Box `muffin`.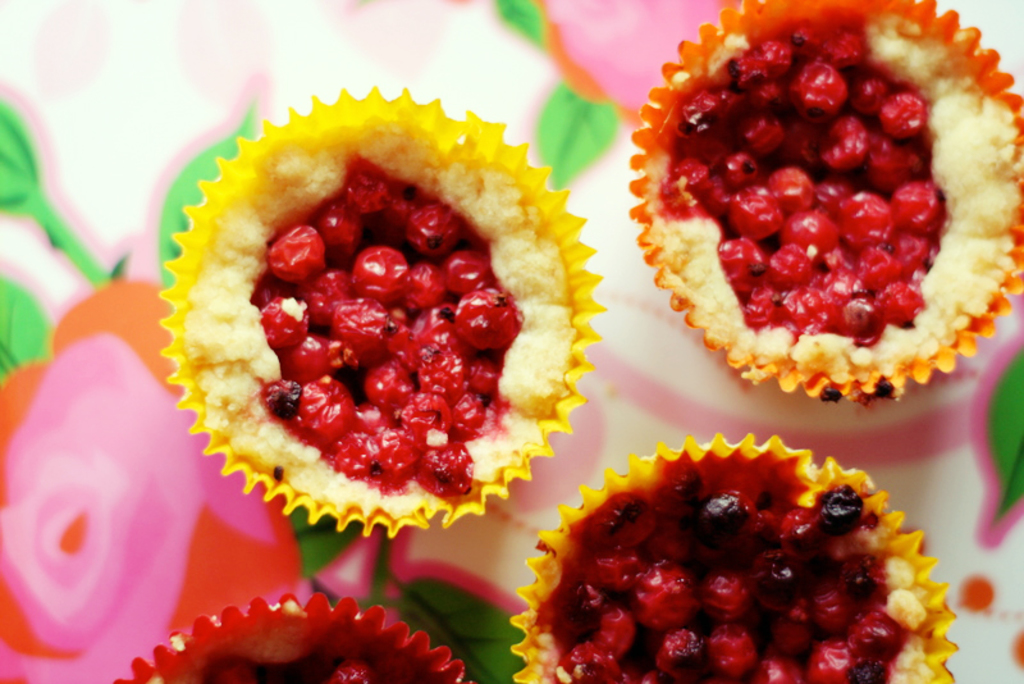
pyautogui.locateOnScreen(623, 0, 1023, 406).
